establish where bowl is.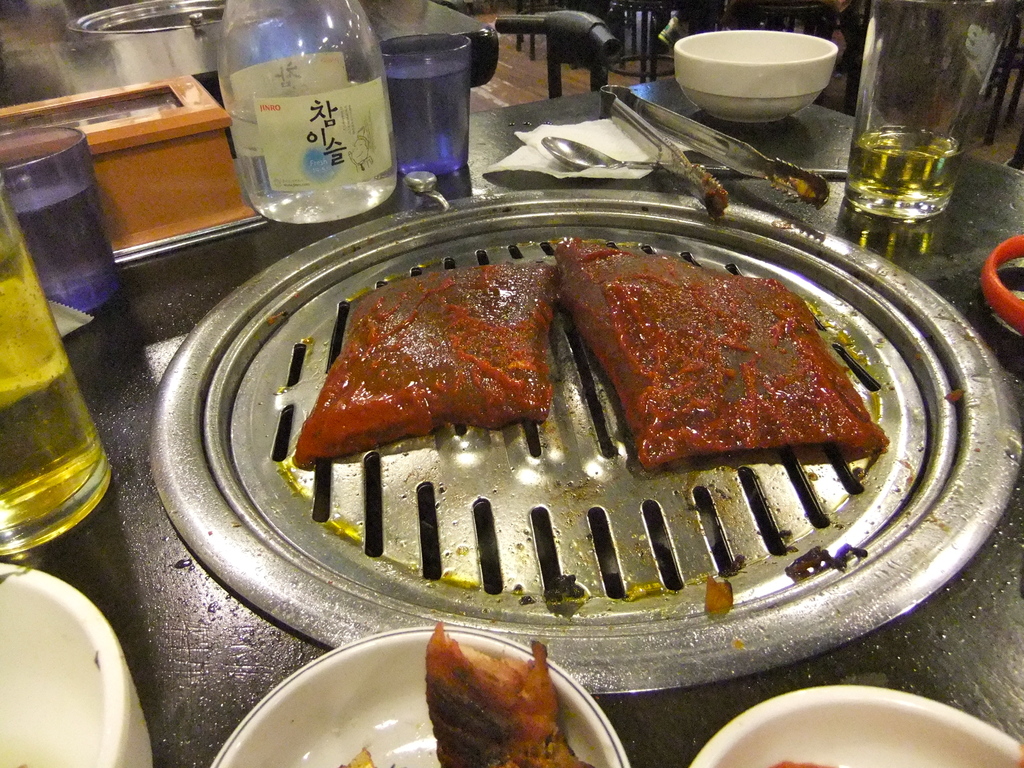
Established at (left=210, top=627, right=633, bottom=767).
